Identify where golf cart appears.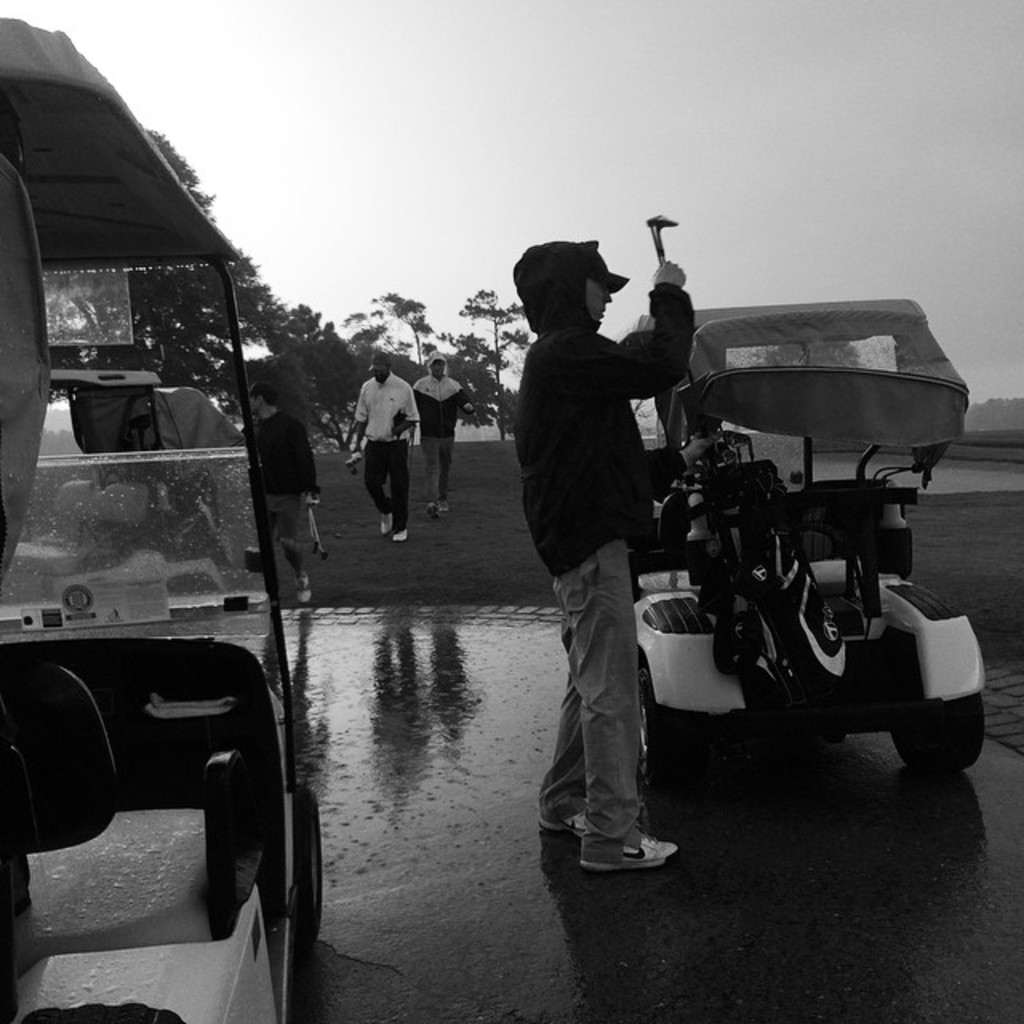
Appears at detection(624, 301, 990, 784).
